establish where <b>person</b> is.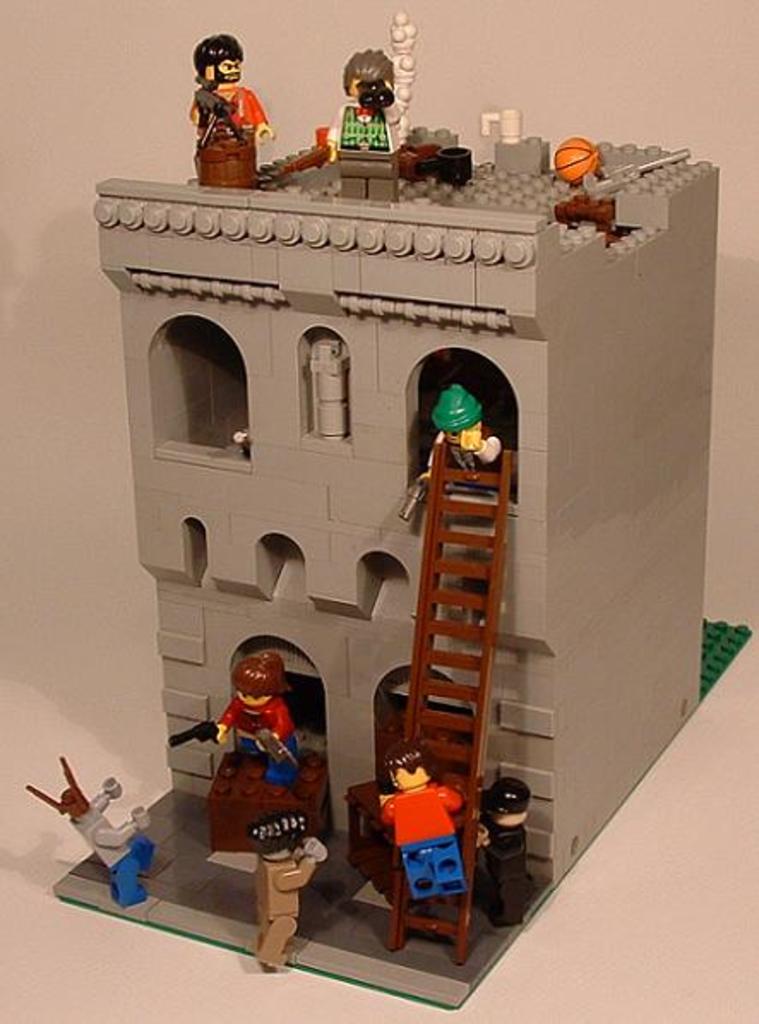
Established at {"left": 248, "top": 808, "right": 329, "bottom": 967}.
